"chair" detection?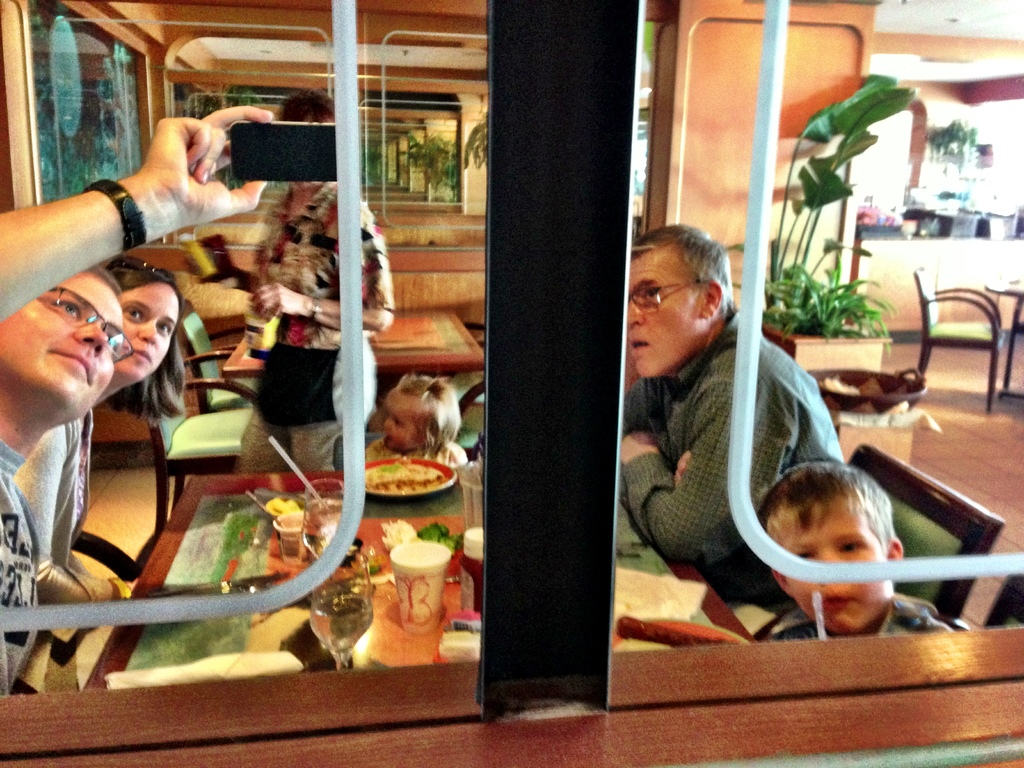
(x1=927, y1=239, x2=1009, y2=403)
